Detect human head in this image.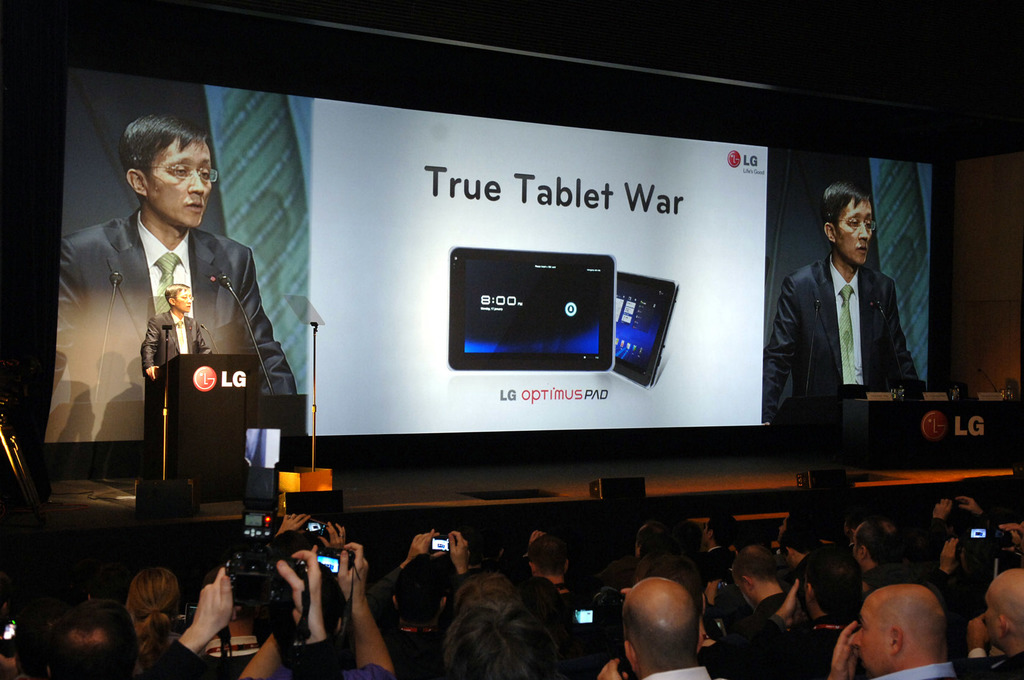
Detection: left=124, top=570, right=182, bottom=675.
